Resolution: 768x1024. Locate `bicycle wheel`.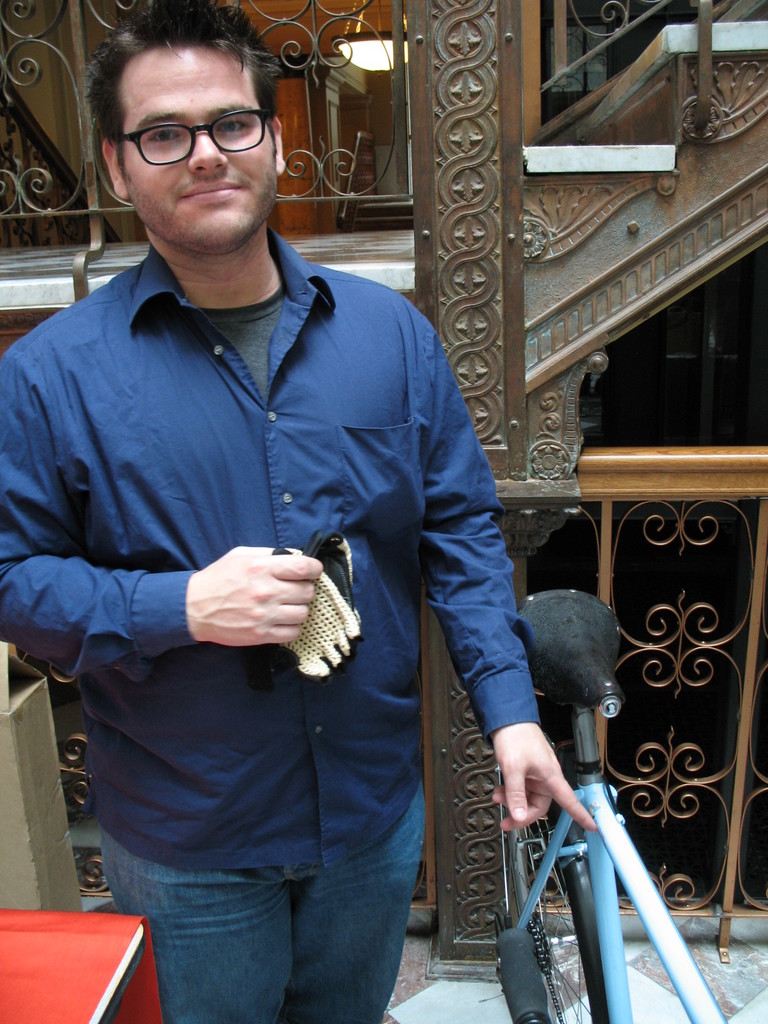
[493,790,605,1023].
